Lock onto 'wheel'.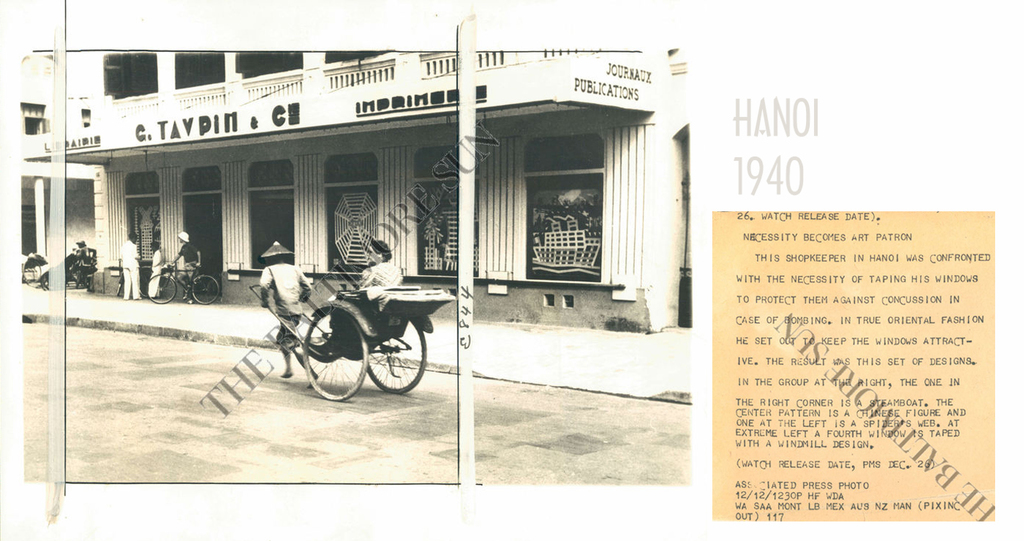
Locked: locate(193, 274, 222, 304).
